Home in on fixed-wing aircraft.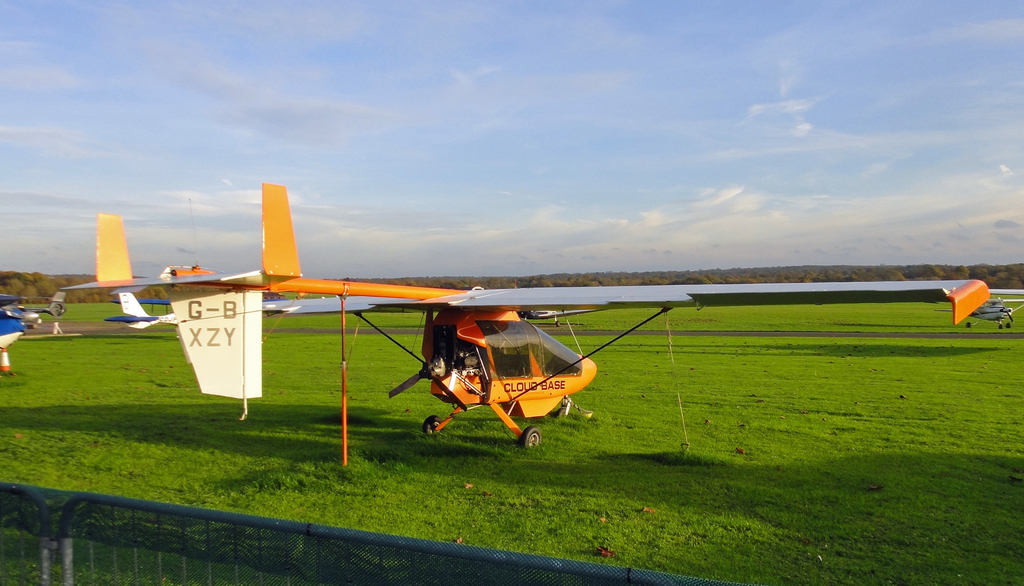
Homed in at 64, 178, 1000, 460.
